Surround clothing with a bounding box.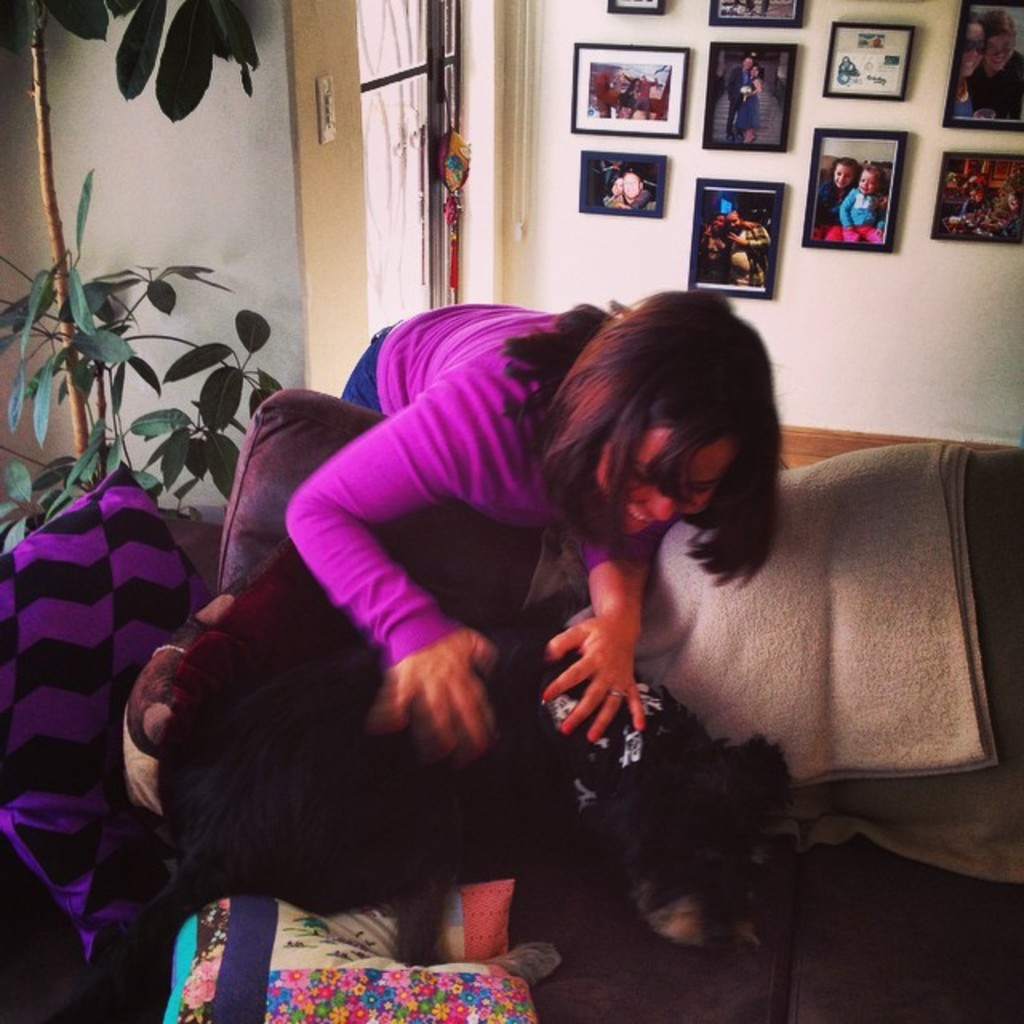
locate(613, 78, 640, 115).
